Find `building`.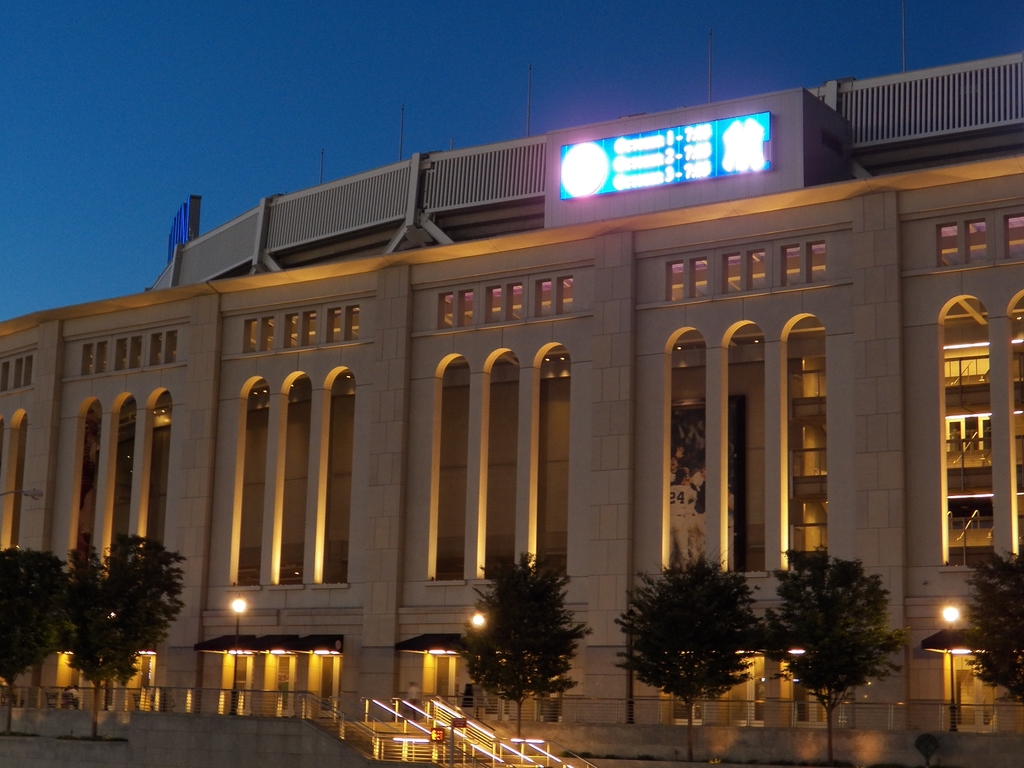
BBox(0, 53, 1023, 767).
